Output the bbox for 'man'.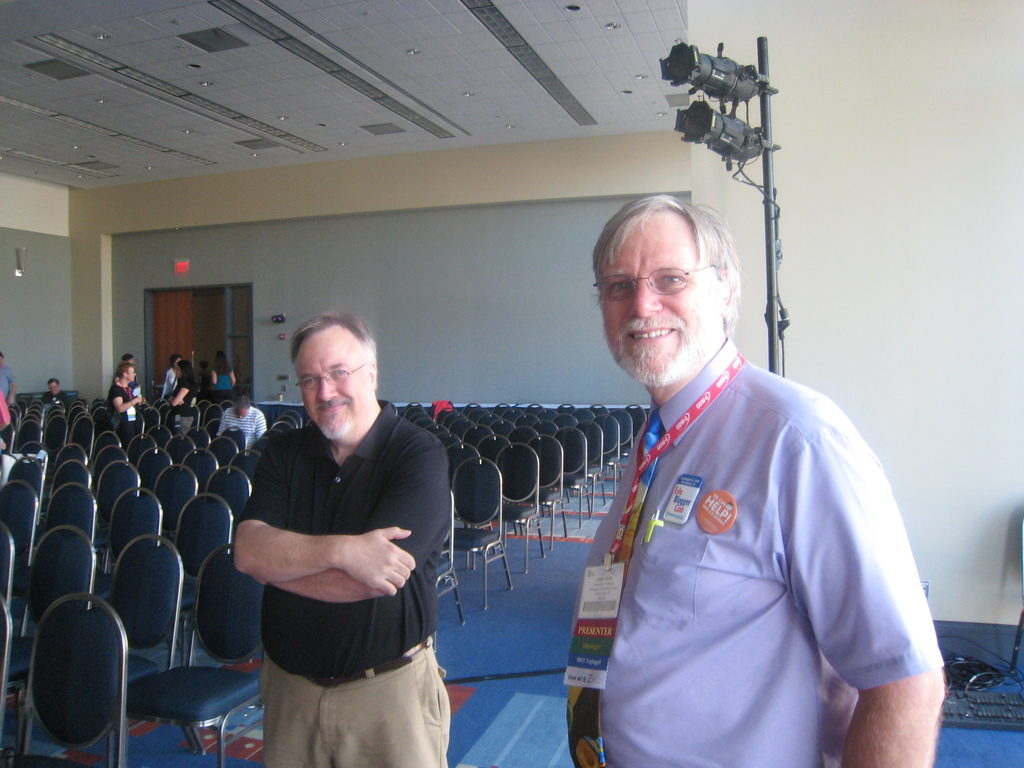
{"left": 204, "top": 314, "right": 452, "bottom": 764}.
